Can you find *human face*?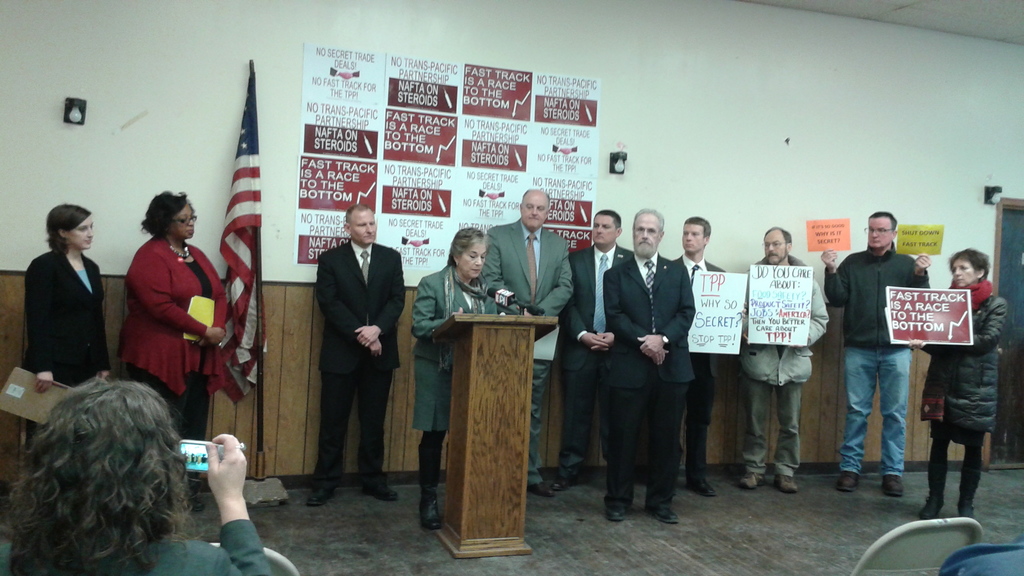
Yes, bounding box: (459,246,488,280).
